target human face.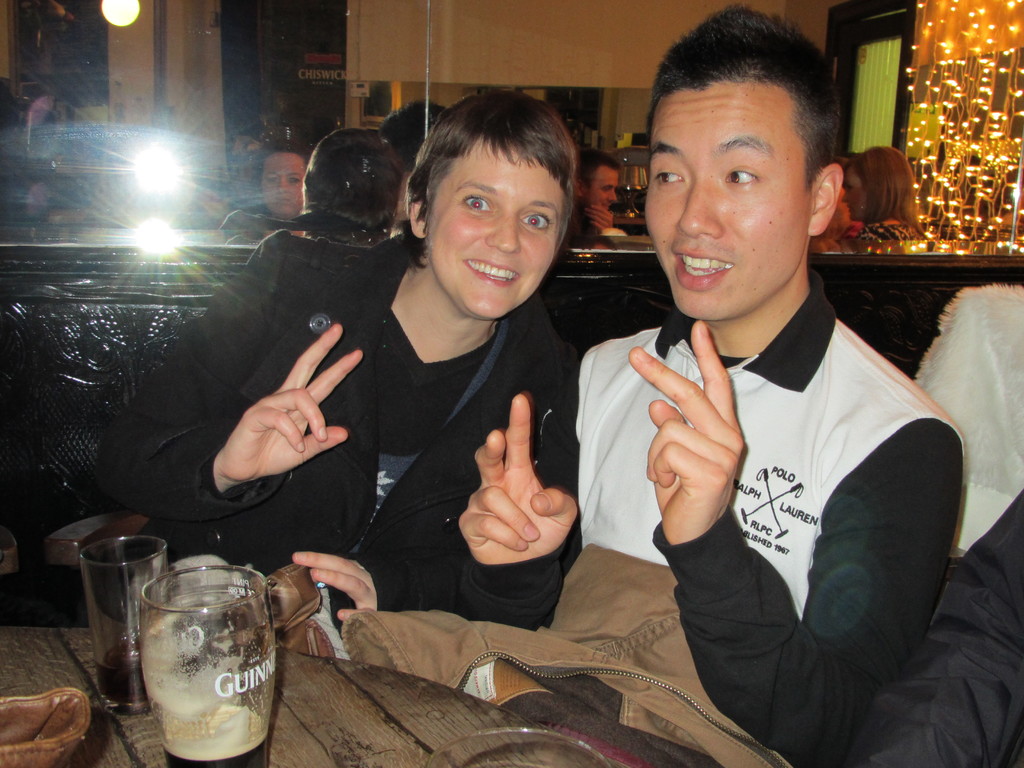
Target region: [left=235, top=132, right=257, bottom=156].
